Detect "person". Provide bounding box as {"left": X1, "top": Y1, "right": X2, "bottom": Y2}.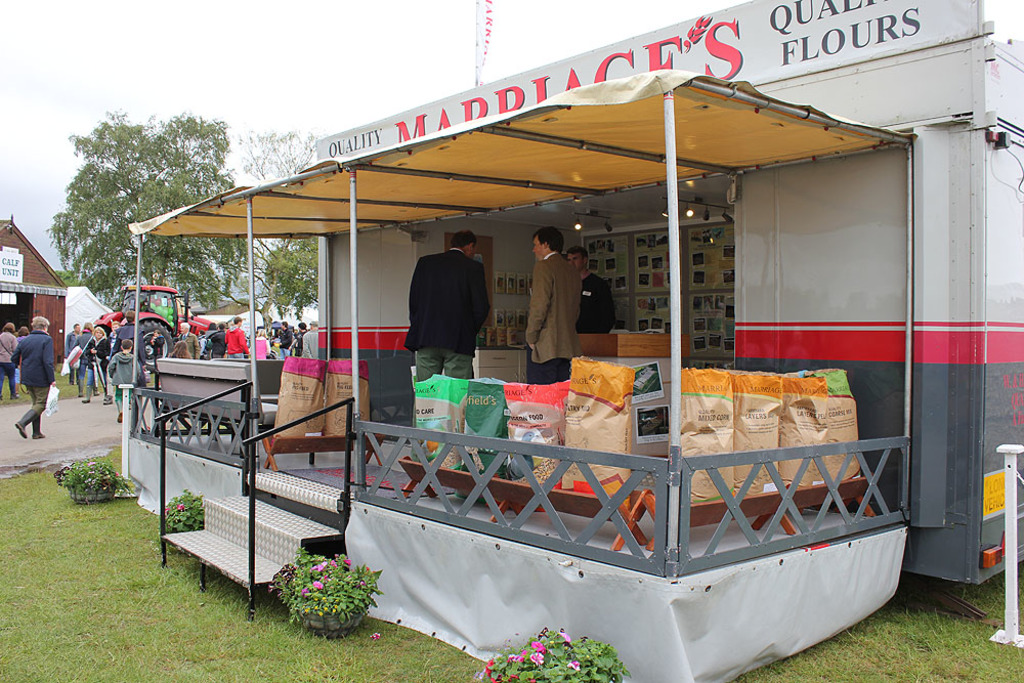
{"left": 114, "top": 308, "right": 142, "bottom": 366}.
